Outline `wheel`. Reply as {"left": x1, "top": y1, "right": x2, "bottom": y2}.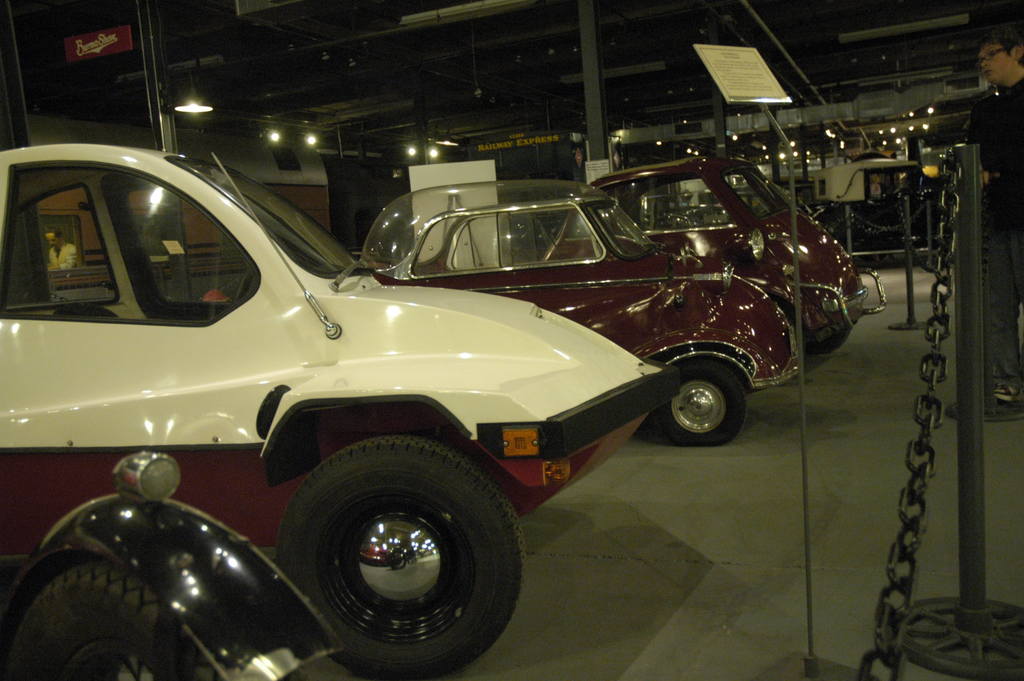
{"left": 9, "top": 556, "right": 303, "bottom": 680}.
